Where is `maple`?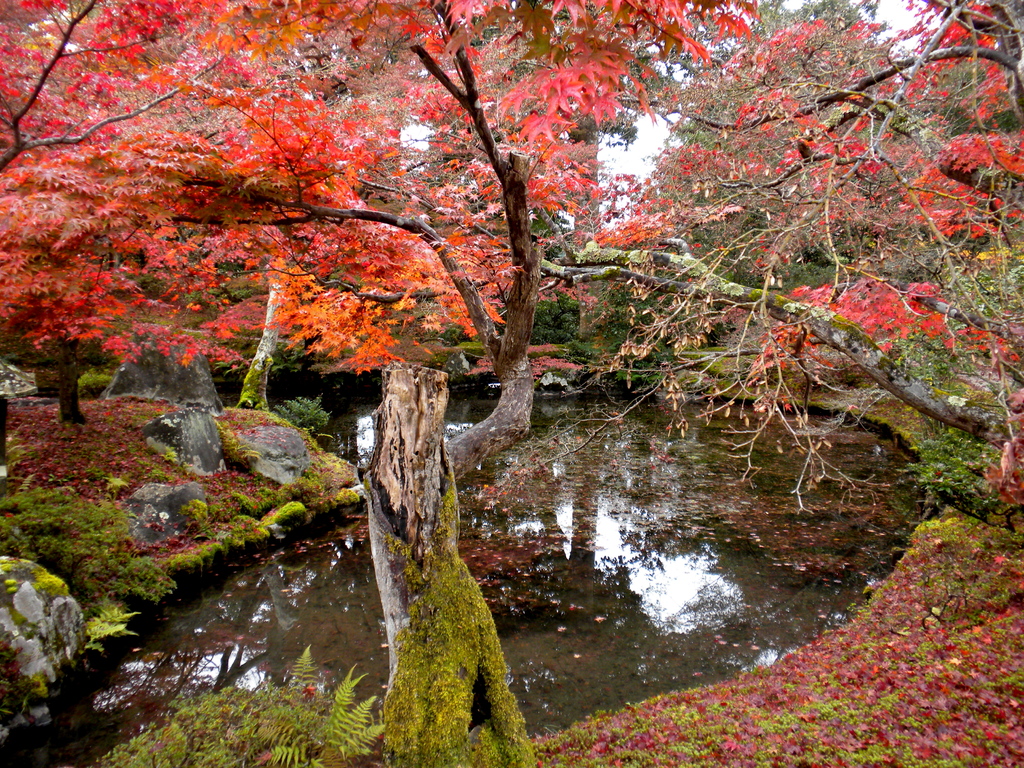
45 62 904 732.
